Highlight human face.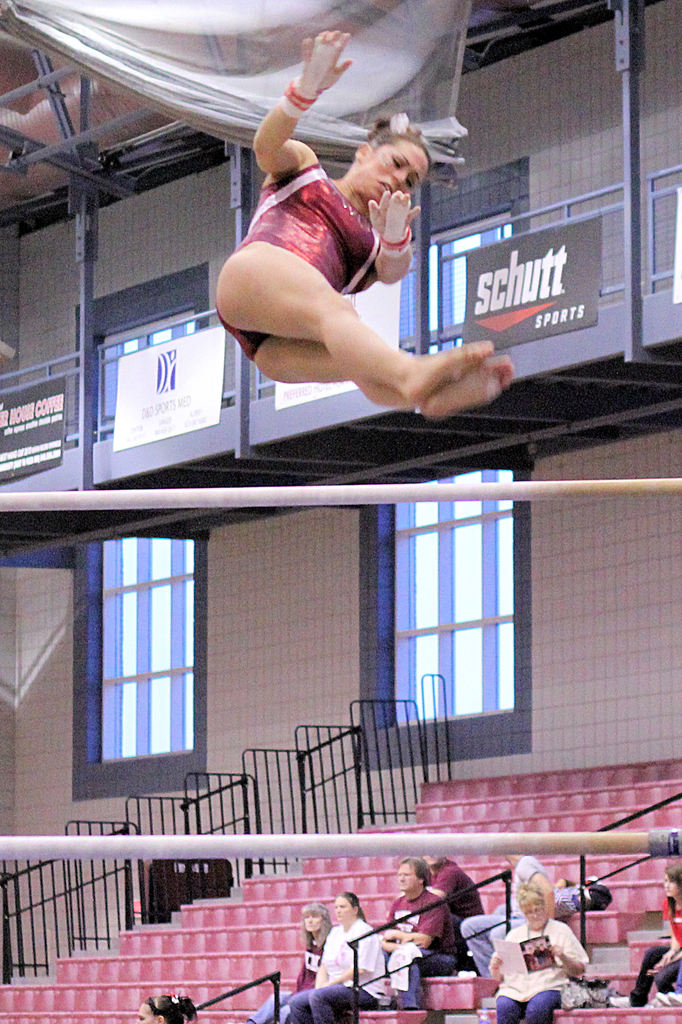
Highlighted region: x1=302 y1=917 x2=323 y2=933.
